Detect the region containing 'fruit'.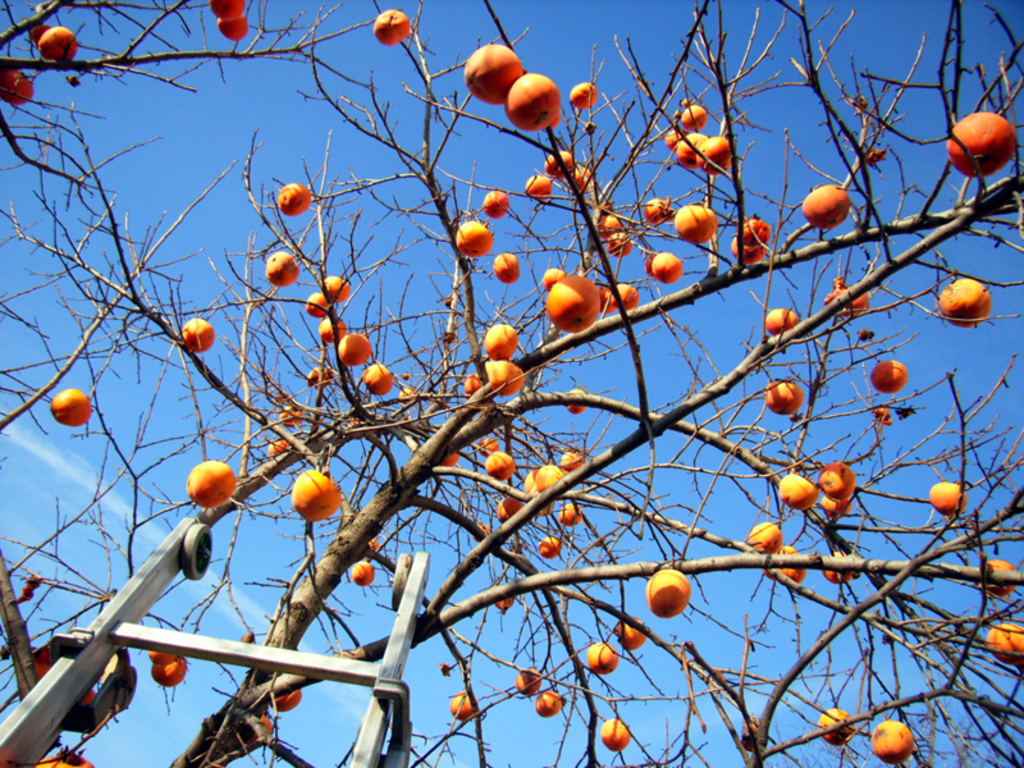
[370,8,412,45].
